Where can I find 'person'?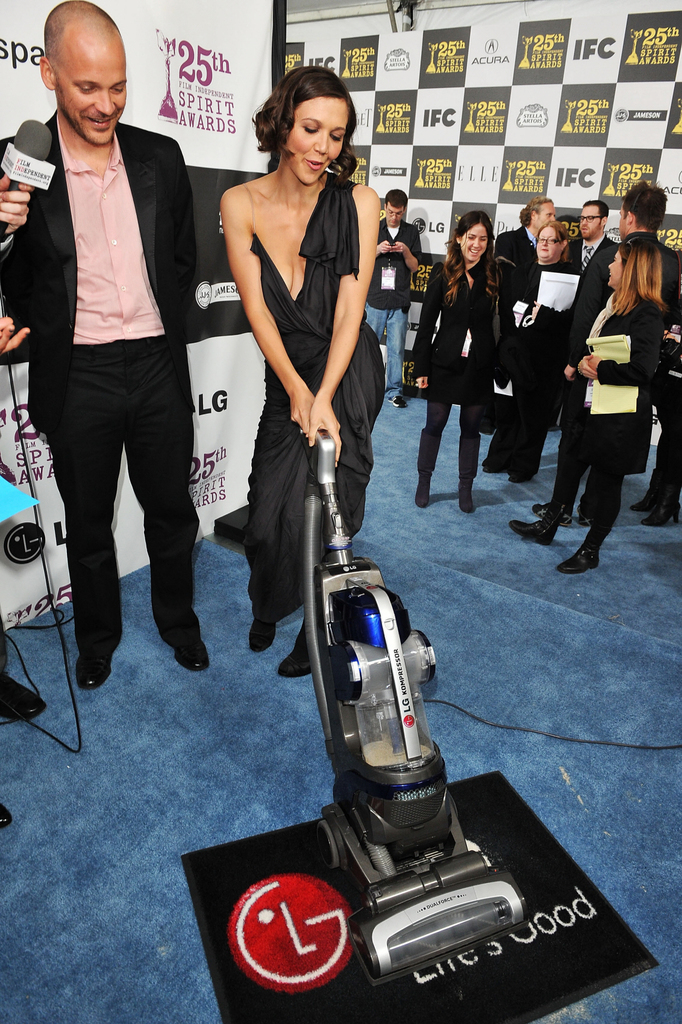
You can find it at 218 66 388 678.
